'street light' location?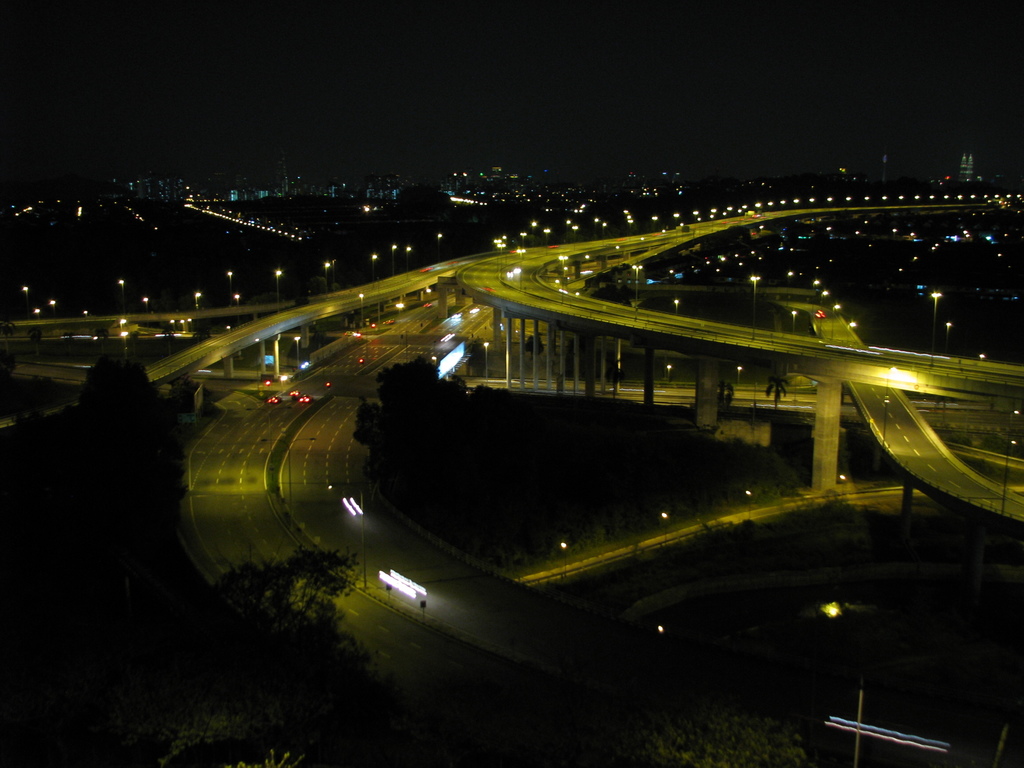
<box>735,363,745,387</box>
